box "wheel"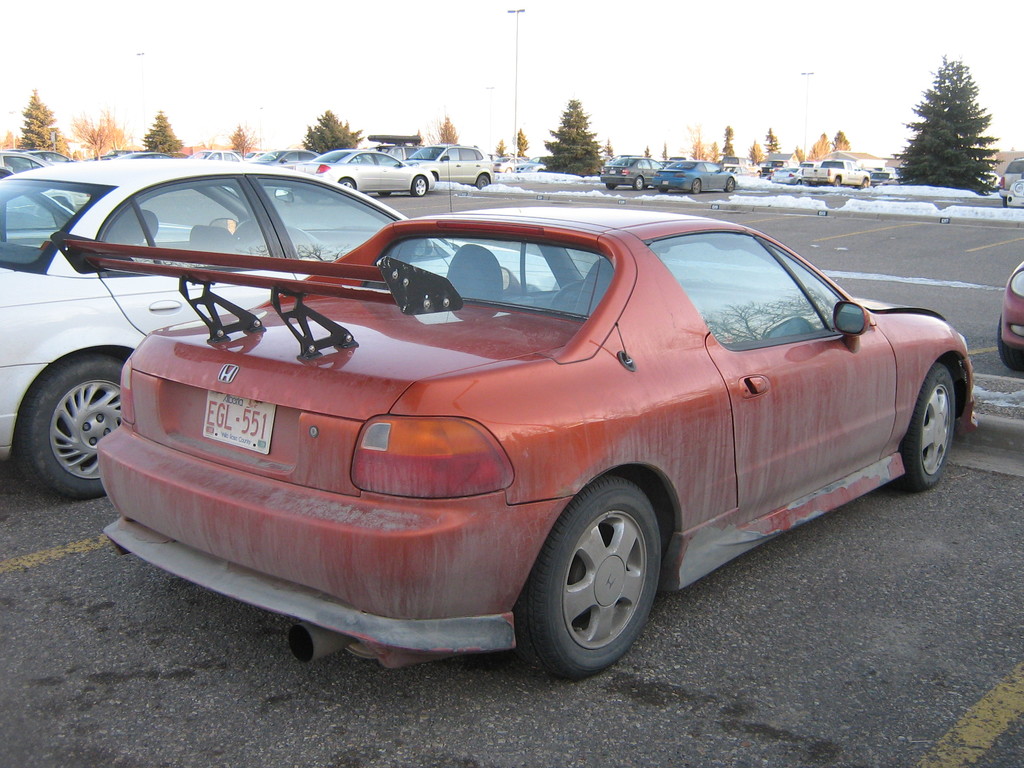
l=862, t=180, r=870, b=188
